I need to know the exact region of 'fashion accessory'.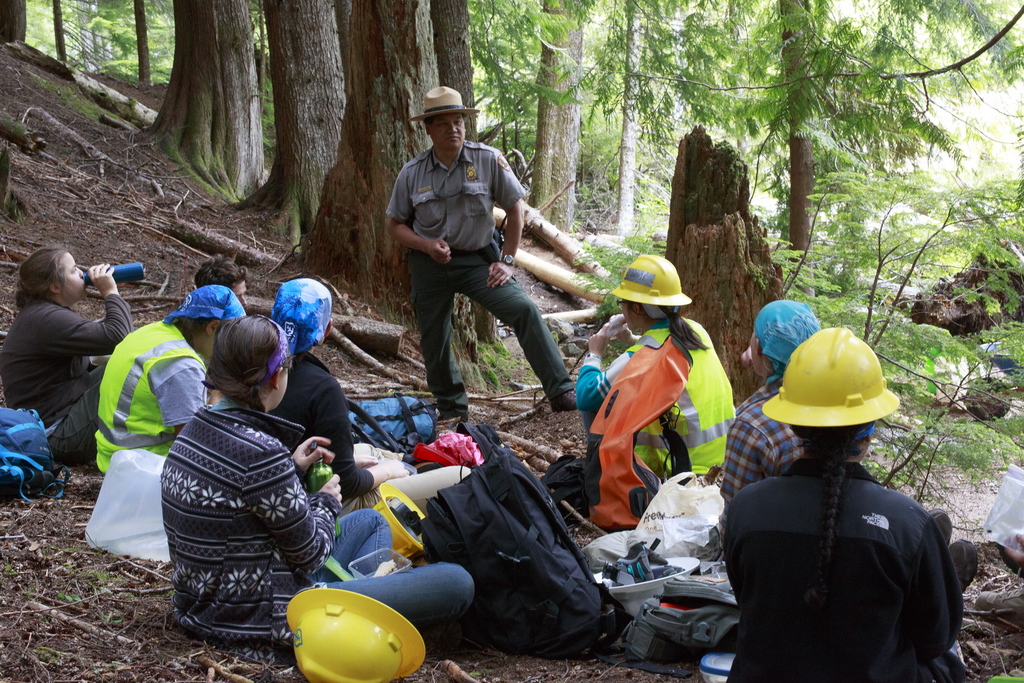
Region: rect(275, 277, 332, 360).
